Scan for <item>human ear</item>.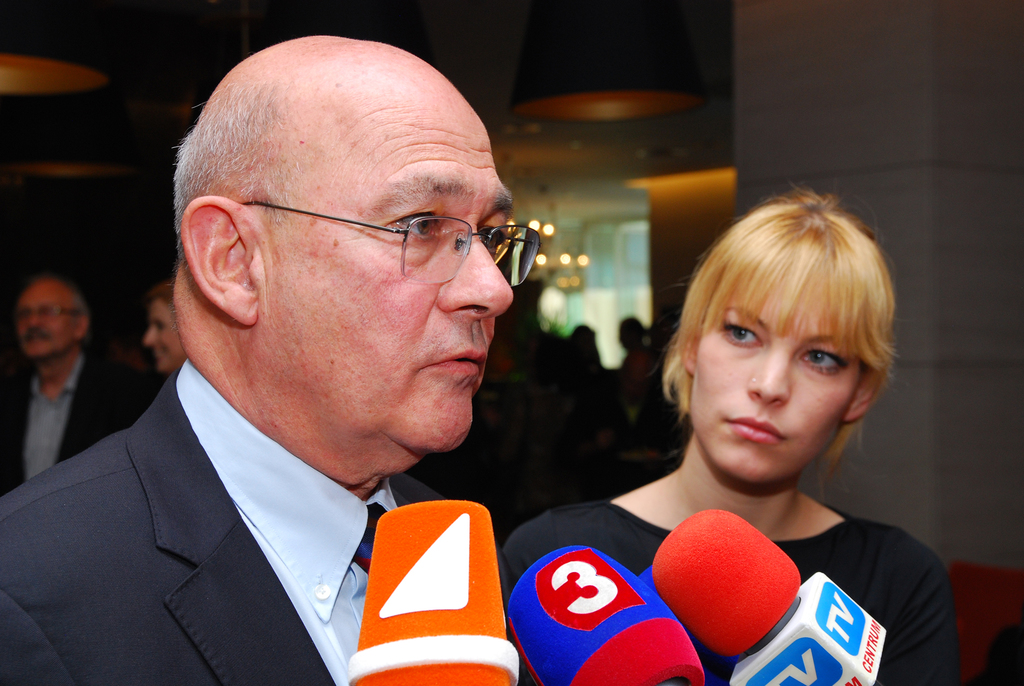
Scan result: x1=847, y1=372, x2=877, y2=423.
